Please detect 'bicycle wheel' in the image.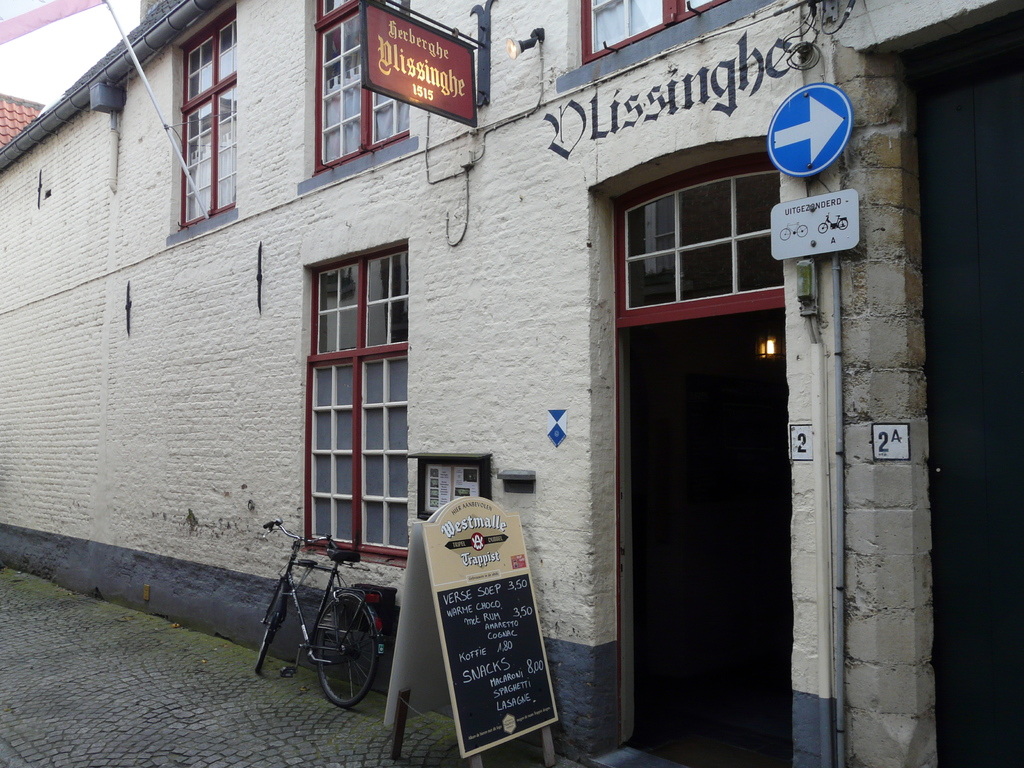
rect(253, 582, 287, 673).
